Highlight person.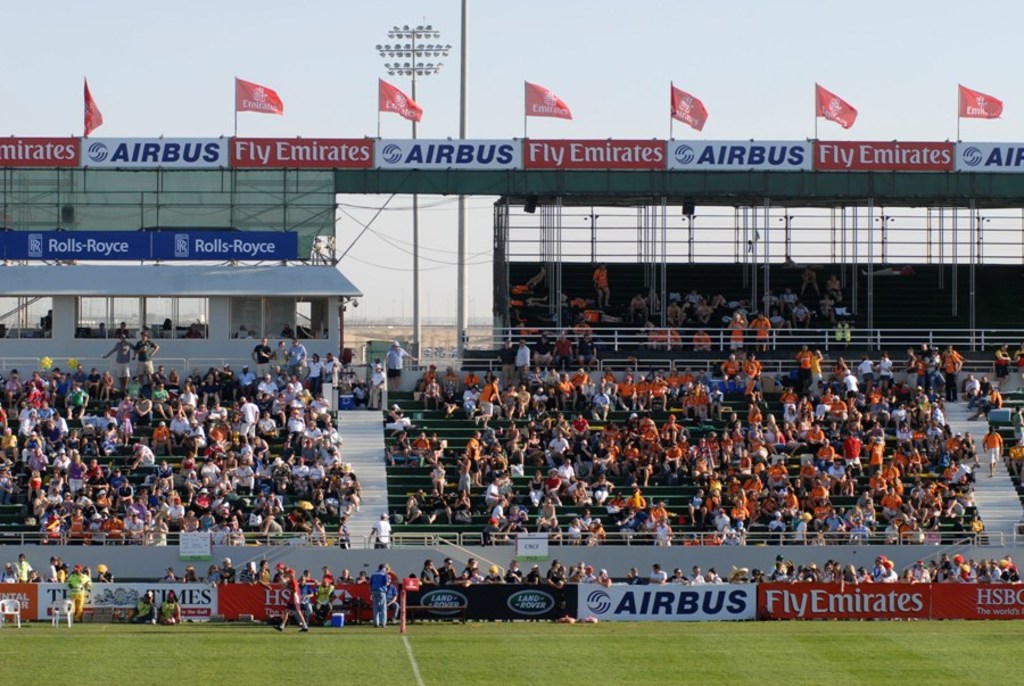
Highlighted region: crop(65, 563, 88, 621).
